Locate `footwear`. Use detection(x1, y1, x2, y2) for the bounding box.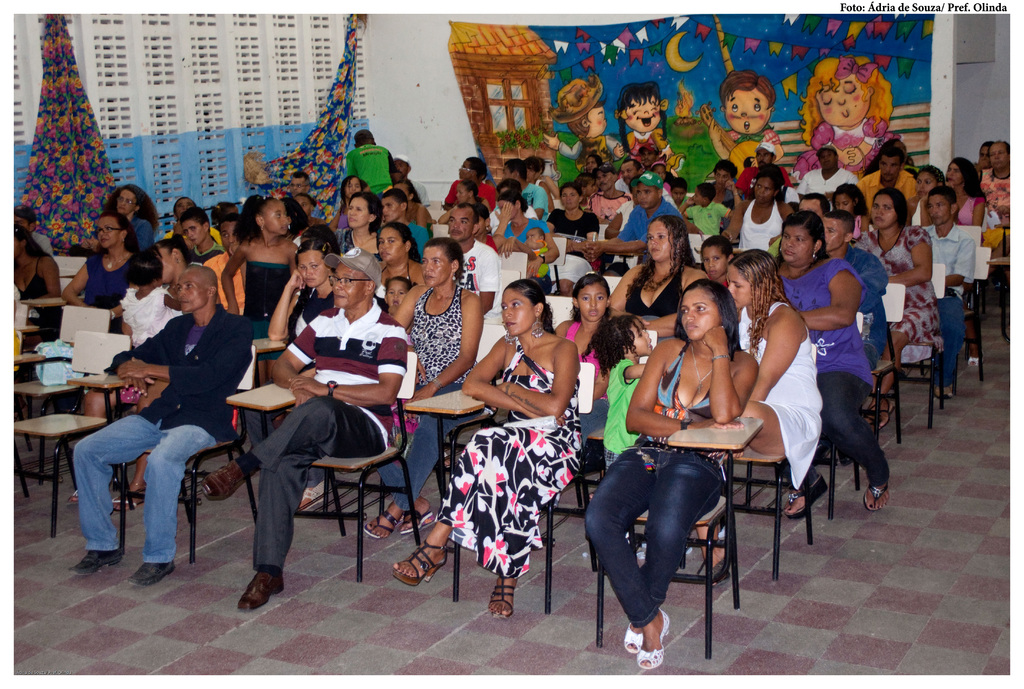
detection(703, 512, 726, 583).
